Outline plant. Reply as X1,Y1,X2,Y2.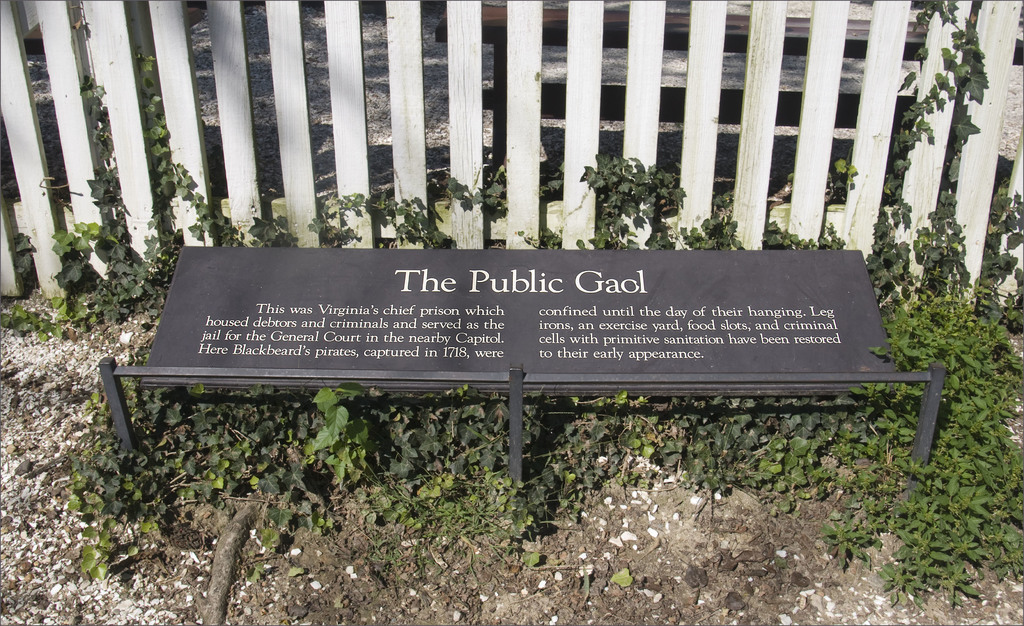
298,376,371,456.
